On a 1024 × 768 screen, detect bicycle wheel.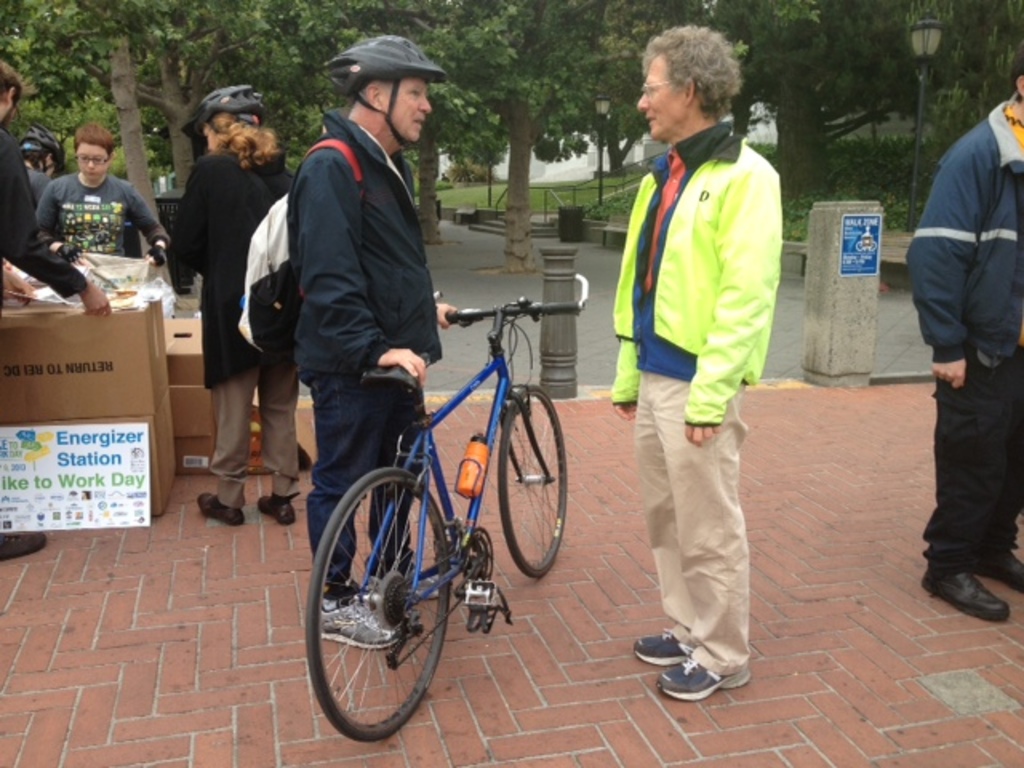
(left=496, top=378, right=563, bottom=578).
